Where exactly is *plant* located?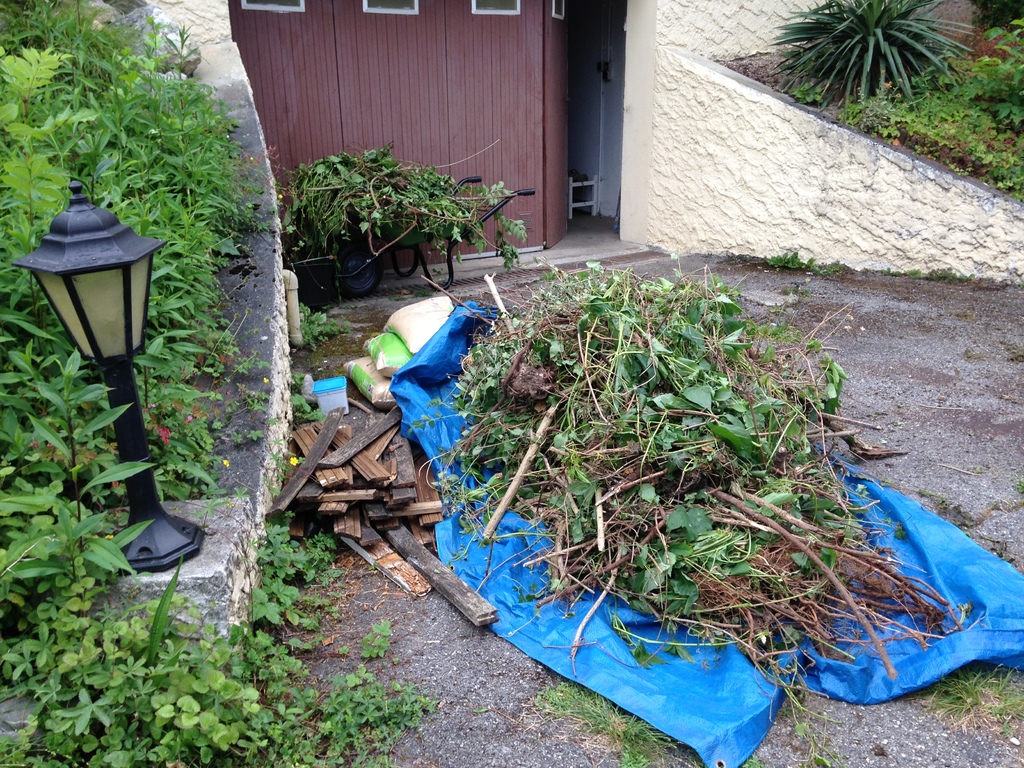
Its bounding box is (x1=293, y1=364, x2=301, y2=388).
